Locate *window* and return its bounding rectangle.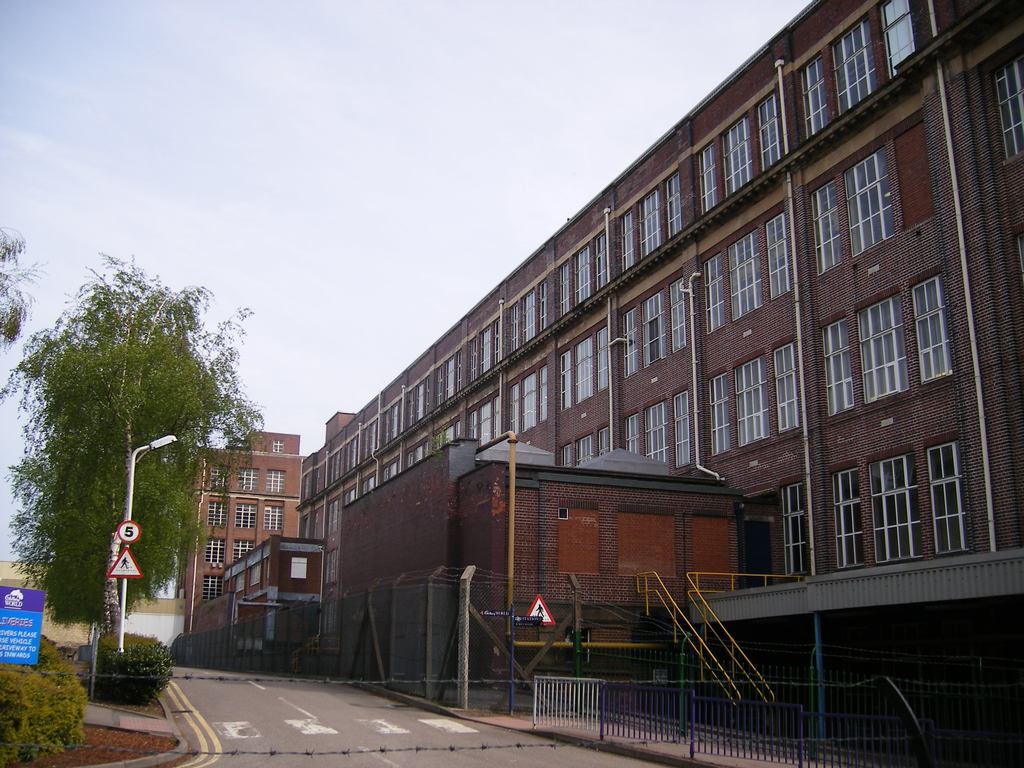
pyautogui.locateOnScreen(803, 50, 833, 139).
